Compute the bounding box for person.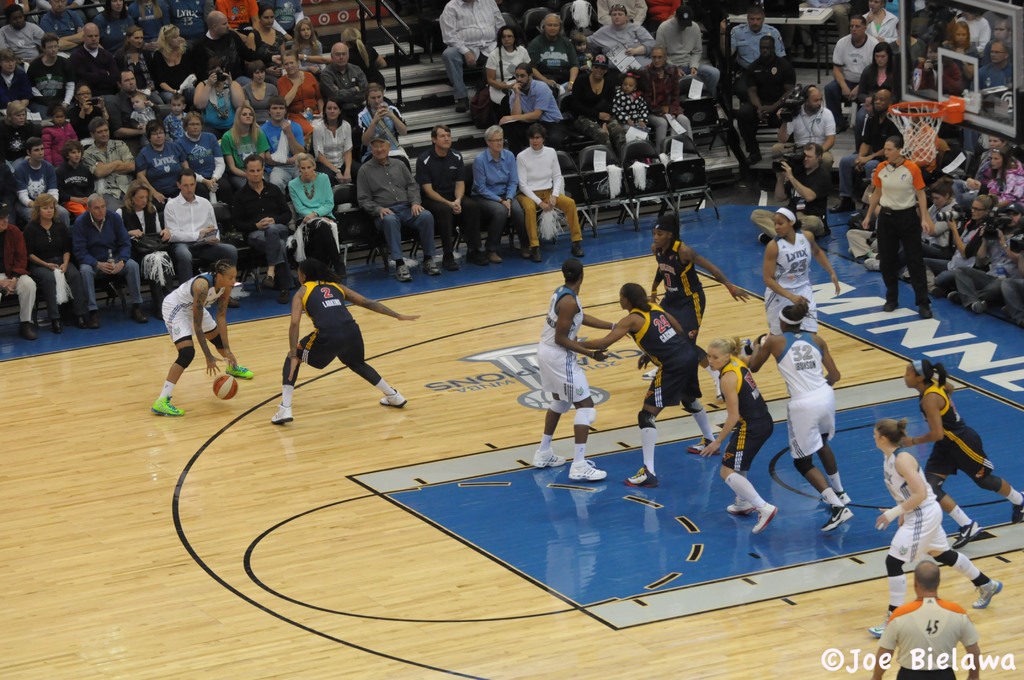
l=698, t=334, r=778, b=534.
